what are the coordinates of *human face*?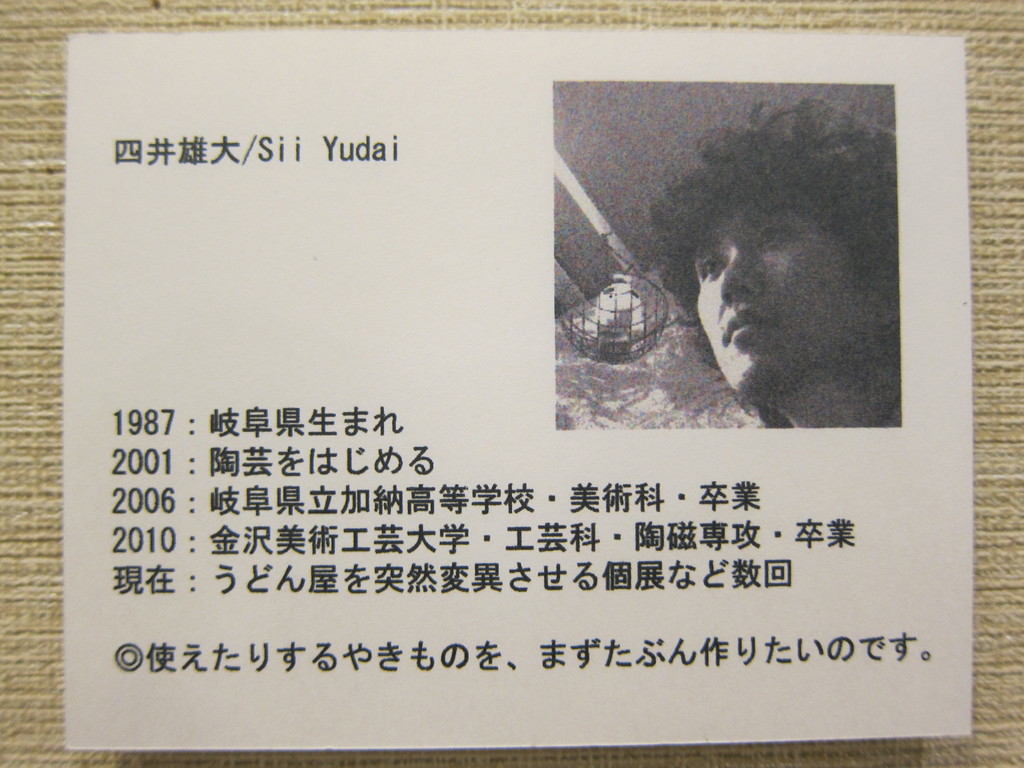
[x1=691, y1=184, x2=875, y2=401].
